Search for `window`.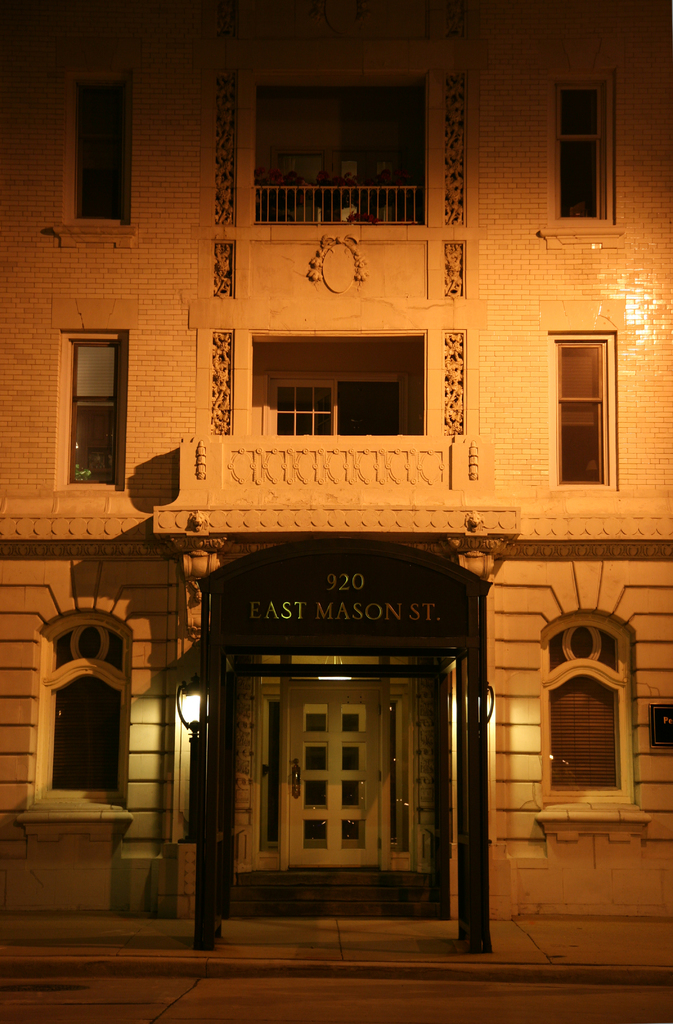
Found at l=549, t=331, r=623, b=494.
